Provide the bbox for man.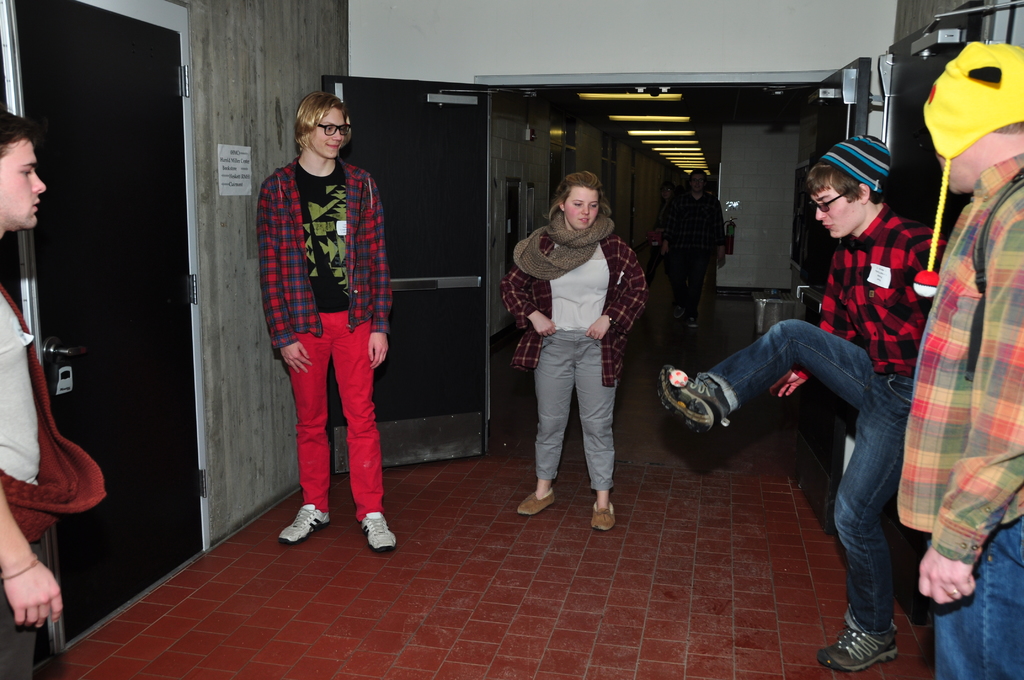
detection(885, 32, 1023, 679).
